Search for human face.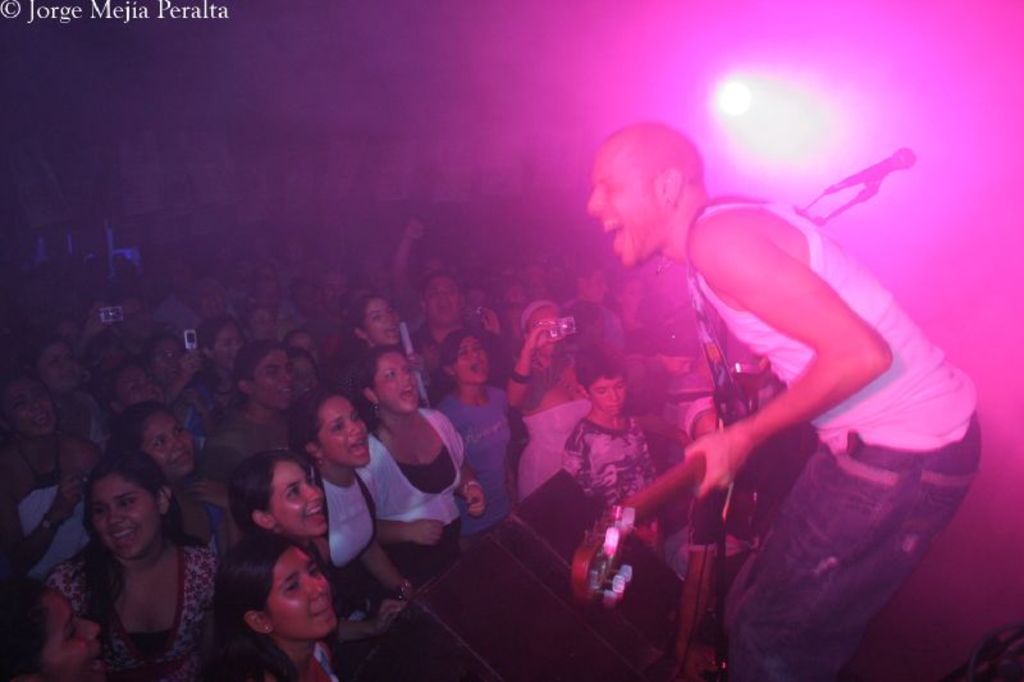
Found at x1=426, y1=279, x2=454, y2=324.
